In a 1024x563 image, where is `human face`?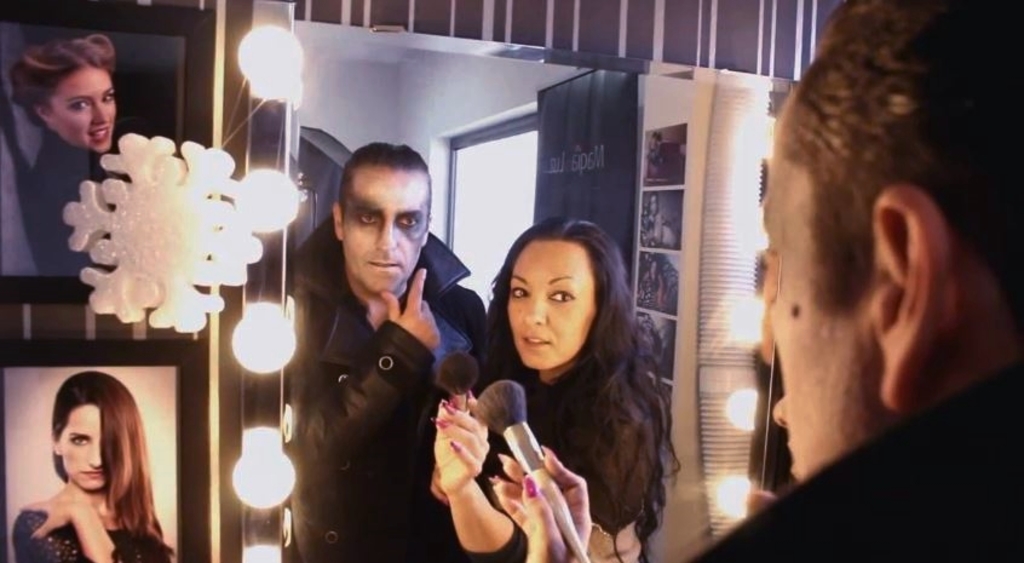
BBox(770, 86, 879, 473).
